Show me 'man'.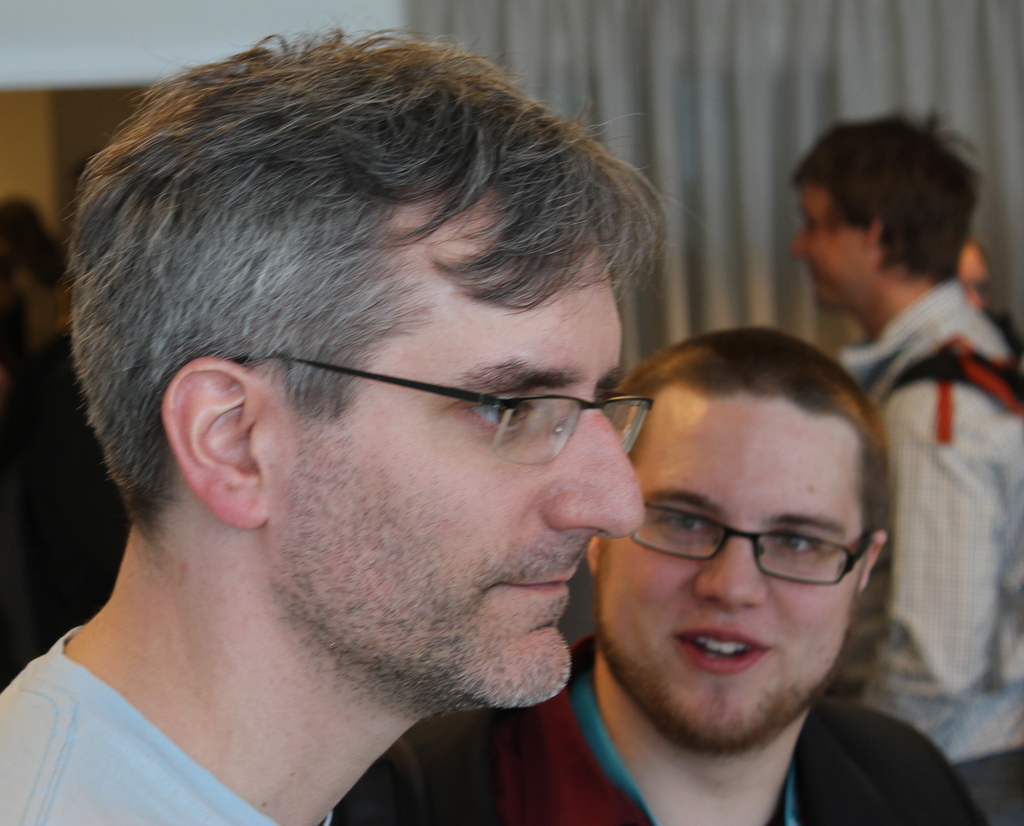
'man' is here: [334,325,991,825].
